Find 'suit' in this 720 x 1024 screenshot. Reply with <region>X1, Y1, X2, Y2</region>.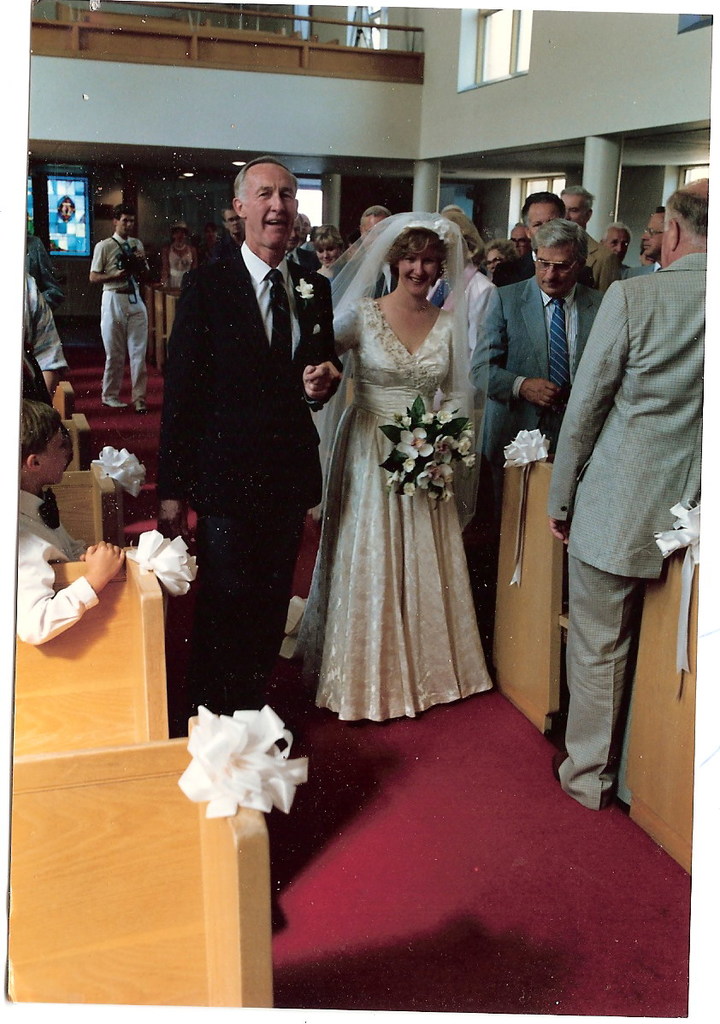
<region>146, 174, 341, 736</region>.
